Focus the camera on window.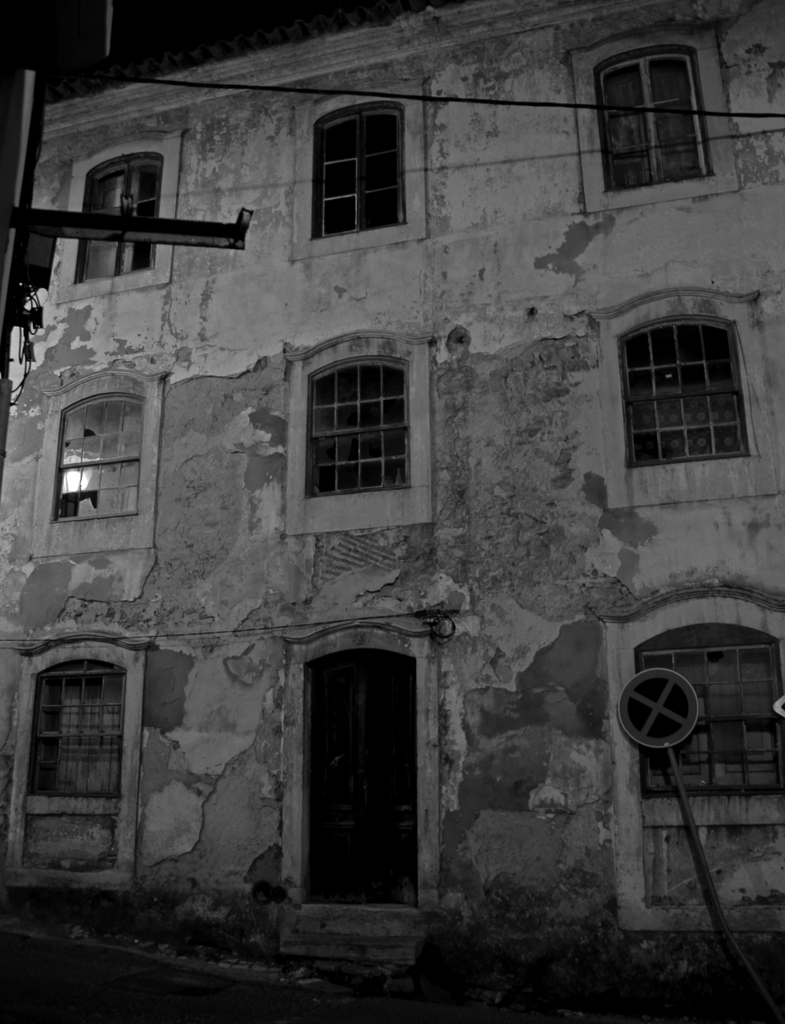
Focus region: locate(564, 17, 746, 211).
